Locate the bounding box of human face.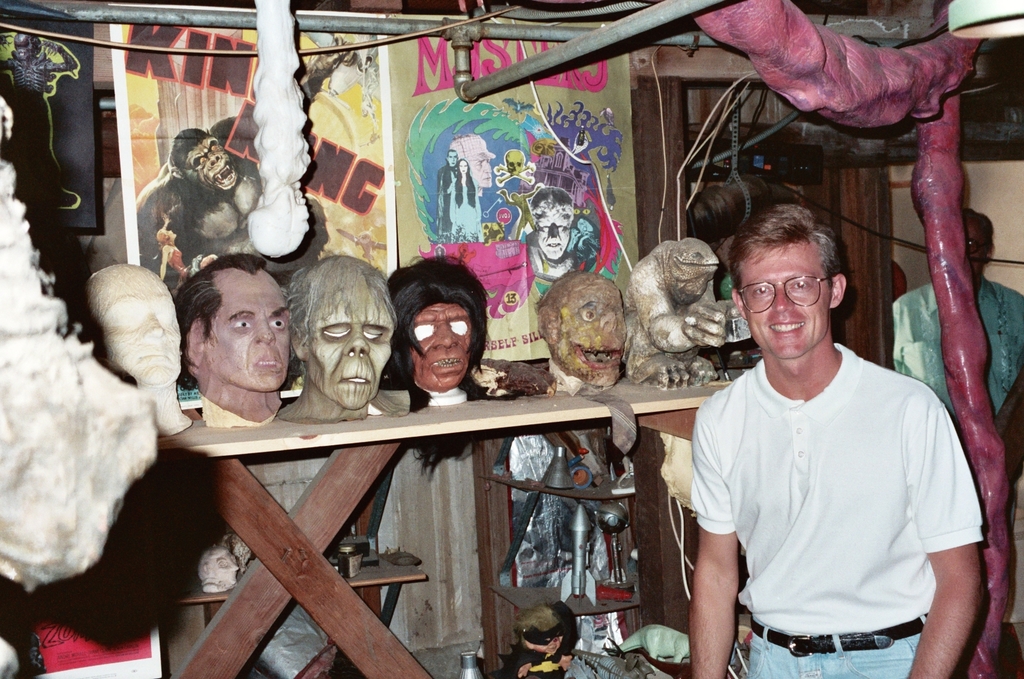
Bounding box: box=[409, 301, 474, 390].
